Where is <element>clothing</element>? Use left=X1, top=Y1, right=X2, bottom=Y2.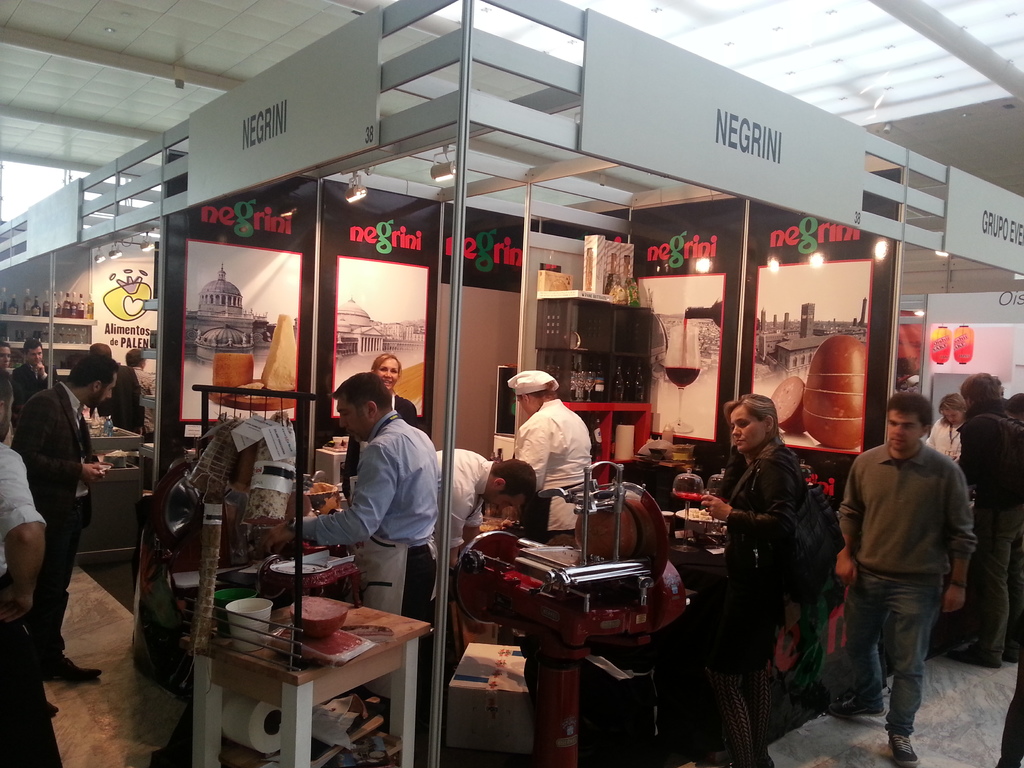
left=300, top=410, right=436, bottom=696.
